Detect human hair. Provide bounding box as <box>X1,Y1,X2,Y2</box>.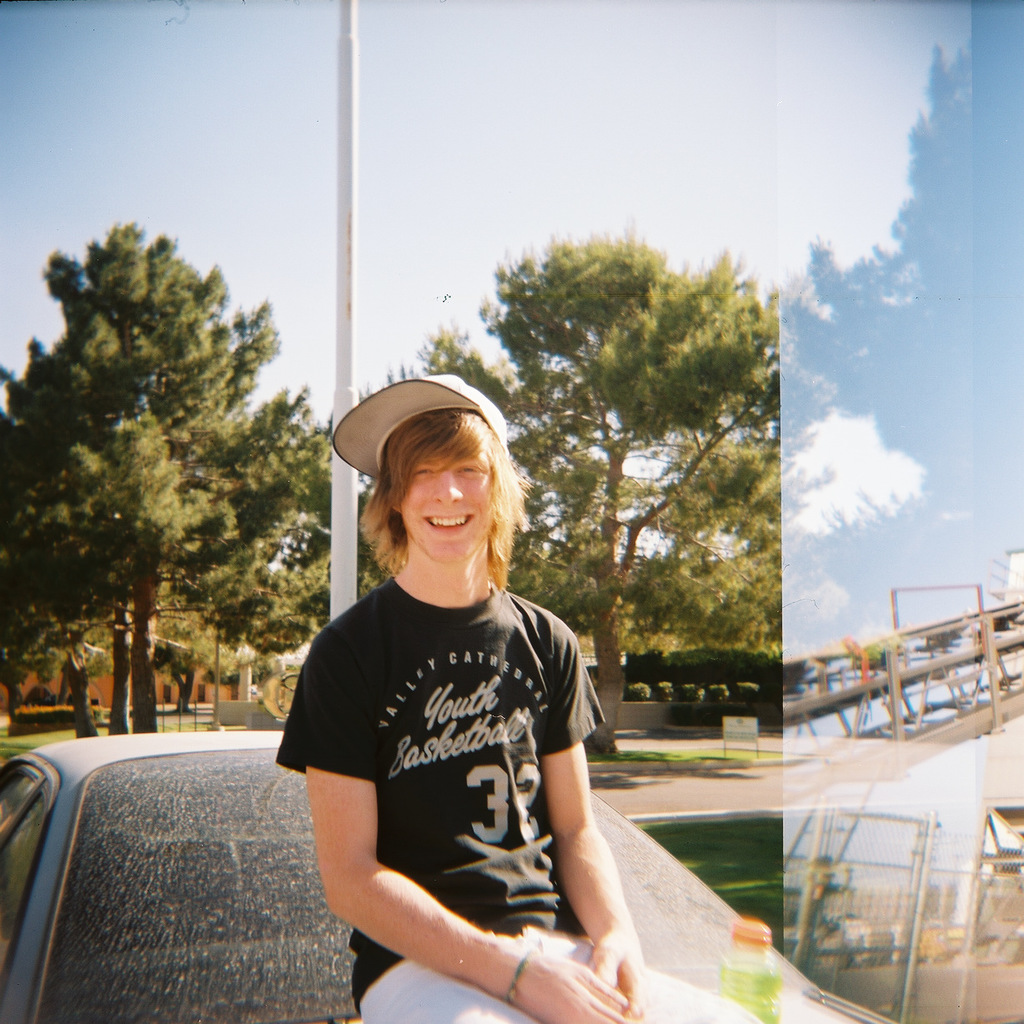
<box>350,413,515,583</box>.
